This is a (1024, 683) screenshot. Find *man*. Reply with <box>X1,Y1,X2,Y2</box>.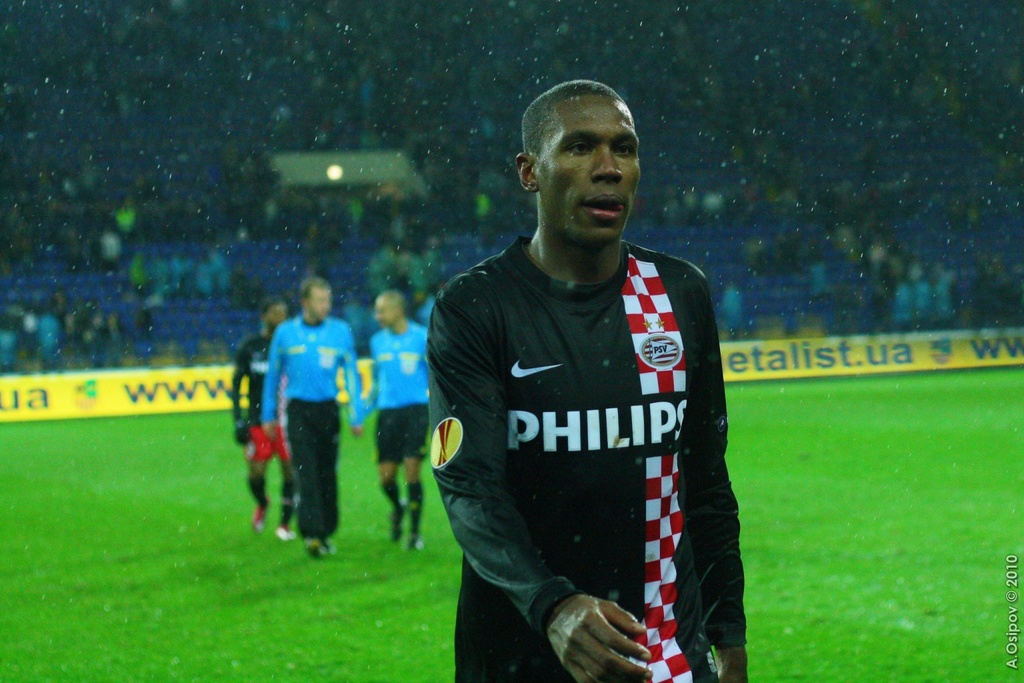
<box>416,77,751,682</box>.
